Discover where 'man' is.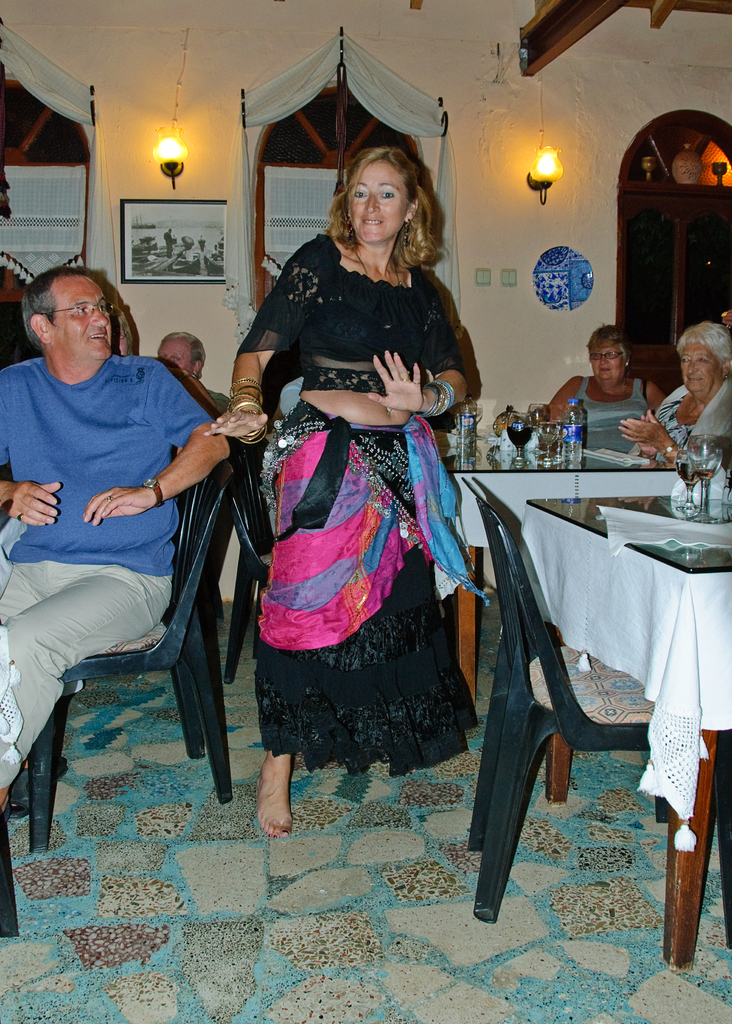
Discovered at (x1=0, y1=268, x2=256, y2=810).
